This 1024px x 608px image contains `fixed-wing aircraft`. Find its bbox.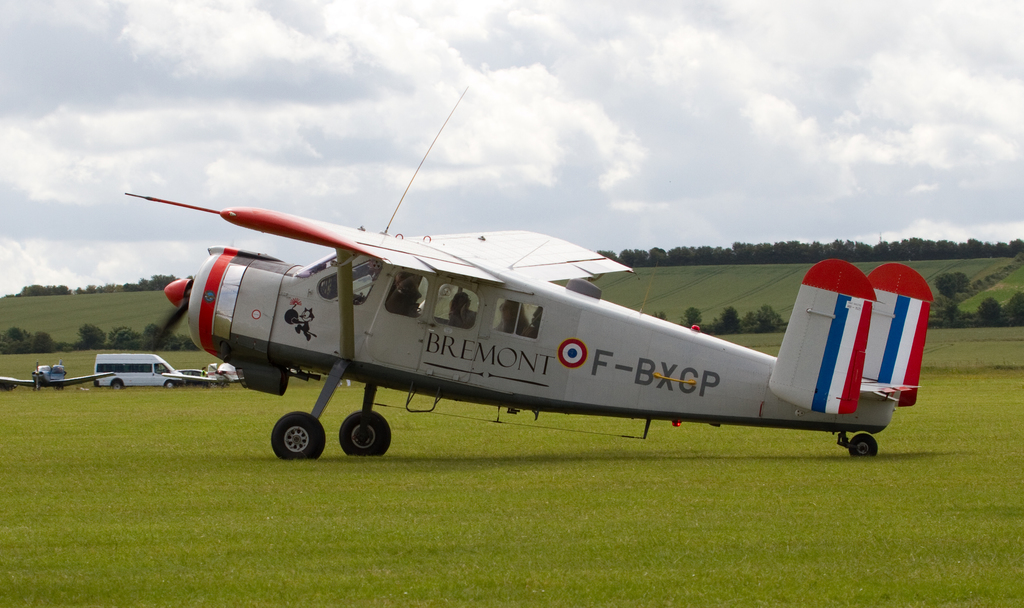
BBox(0, 362, 122, 396).
